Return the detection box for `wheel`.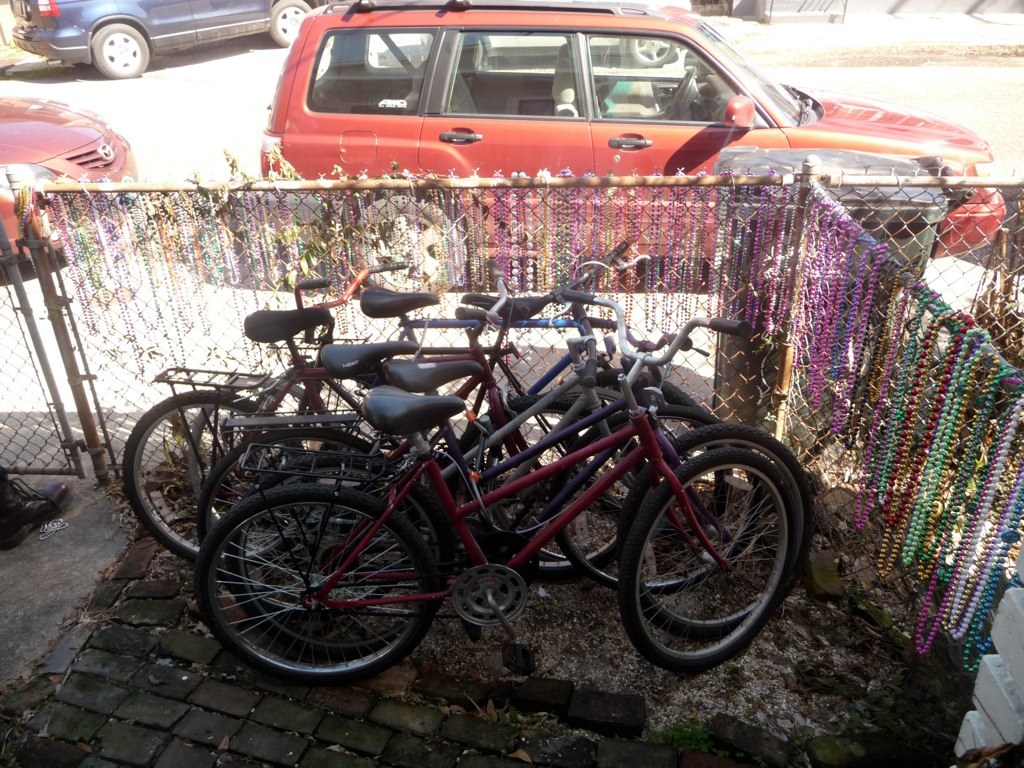
pyautogui.locateOnScreen(113, 389, 321, 562).
